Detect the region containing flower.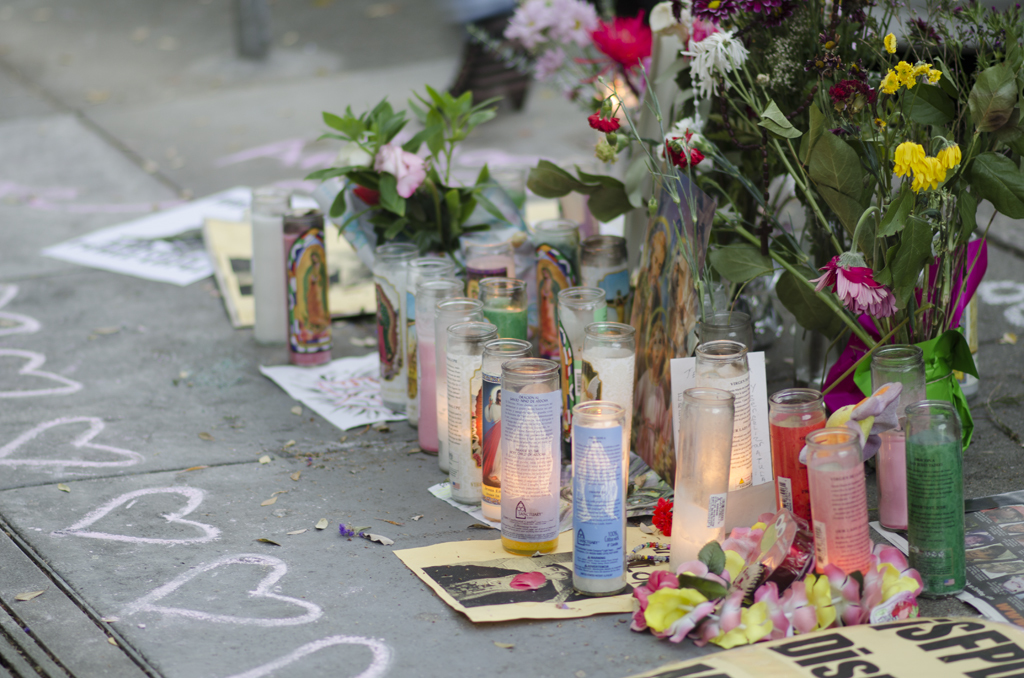
bbox=[353, 184, 380, 205].
